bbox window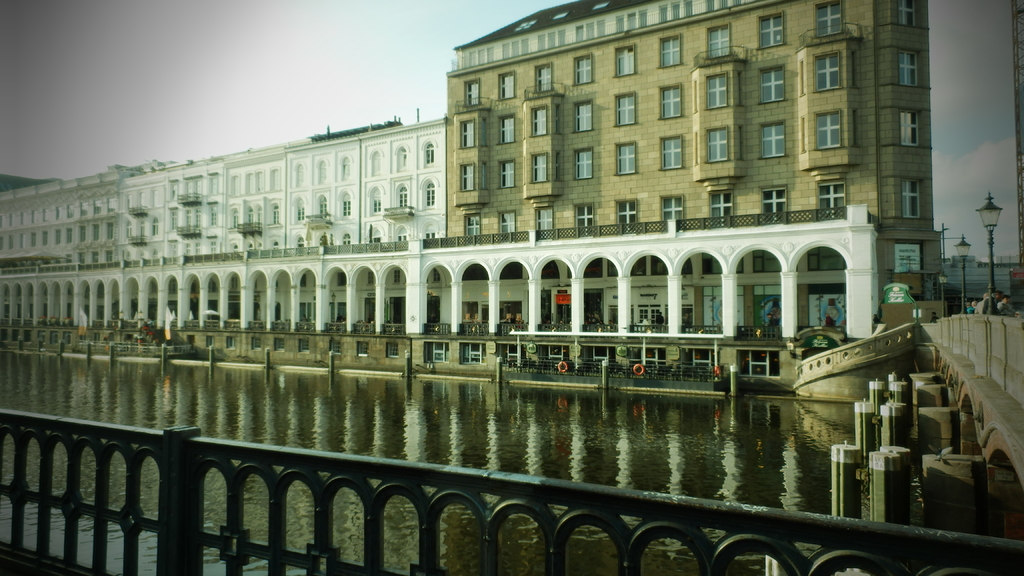
x1=339, y1=231, x2=350, y2=245
